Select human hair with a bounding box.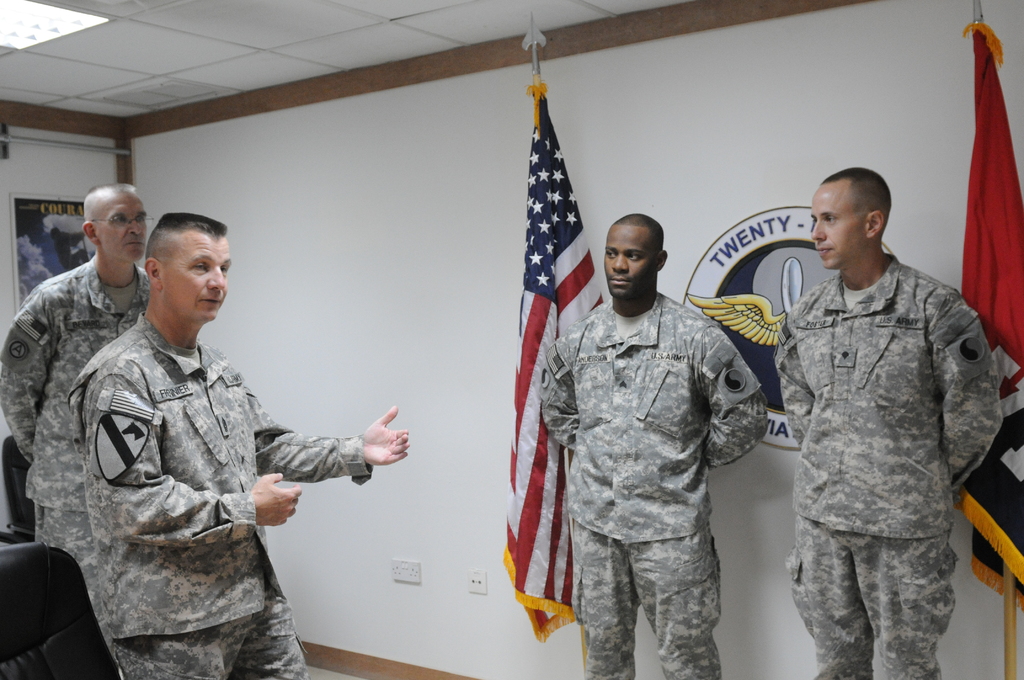
[144, 213, 234, 270].
